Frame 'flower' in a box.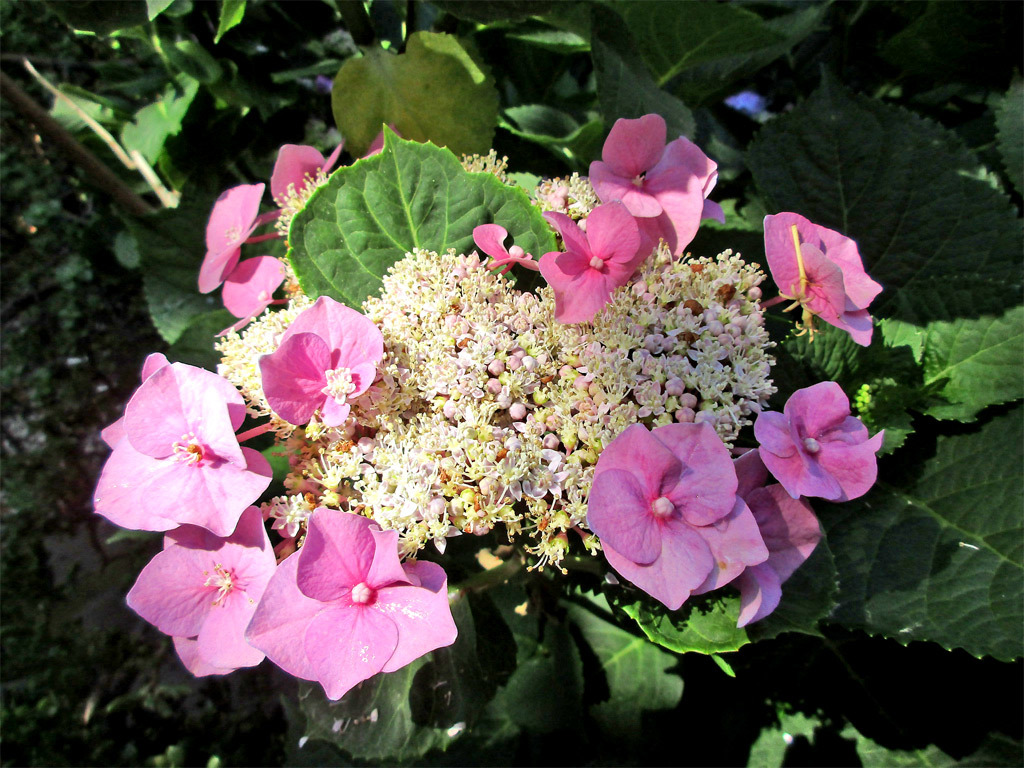
{"x1": 269, "y1": 137, "x2": 359, "y2": 229}.
